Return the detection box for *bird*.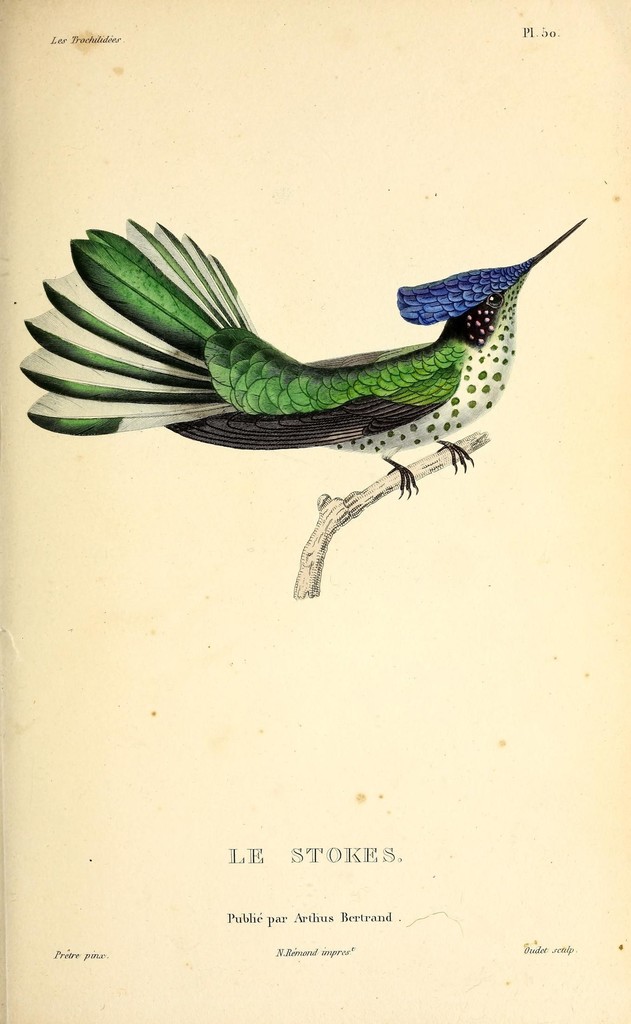
<region>22, 214, 593, 493</region>.
